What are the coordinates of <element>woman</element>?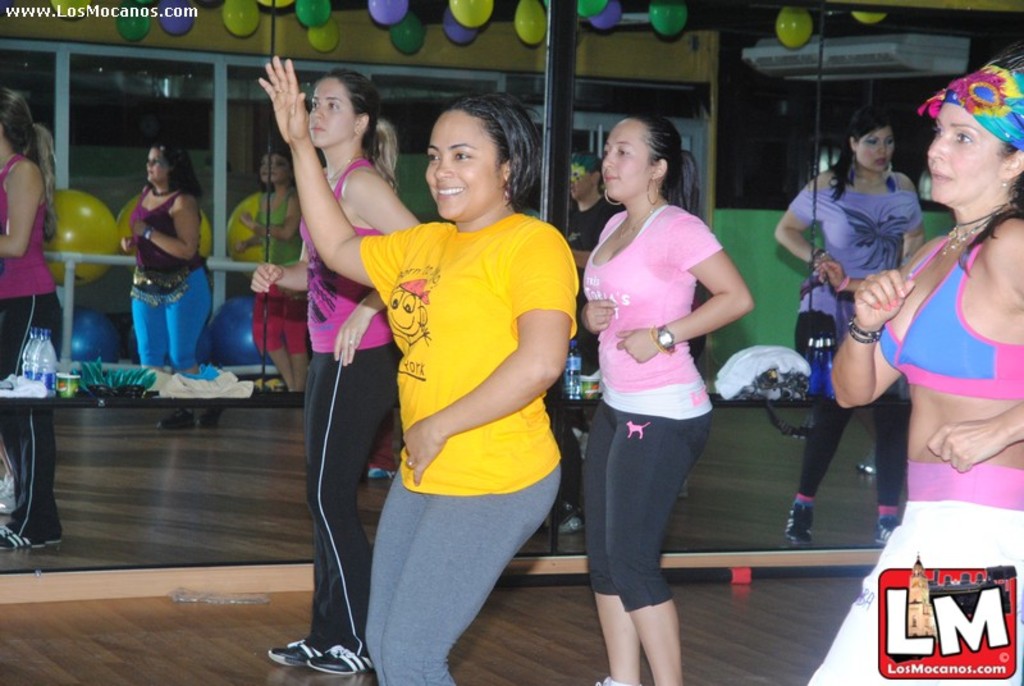
(x1=0, y1=90, x2=67, y2=552).
